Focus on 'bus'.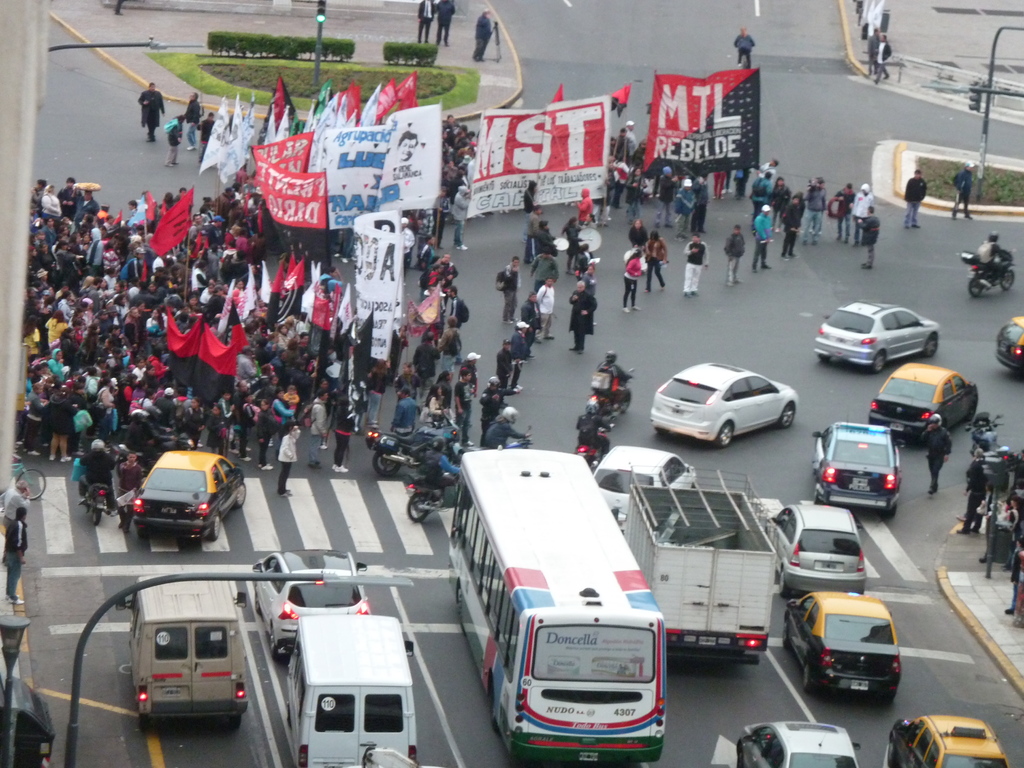
Focused at (446, 442, 672, 762).
